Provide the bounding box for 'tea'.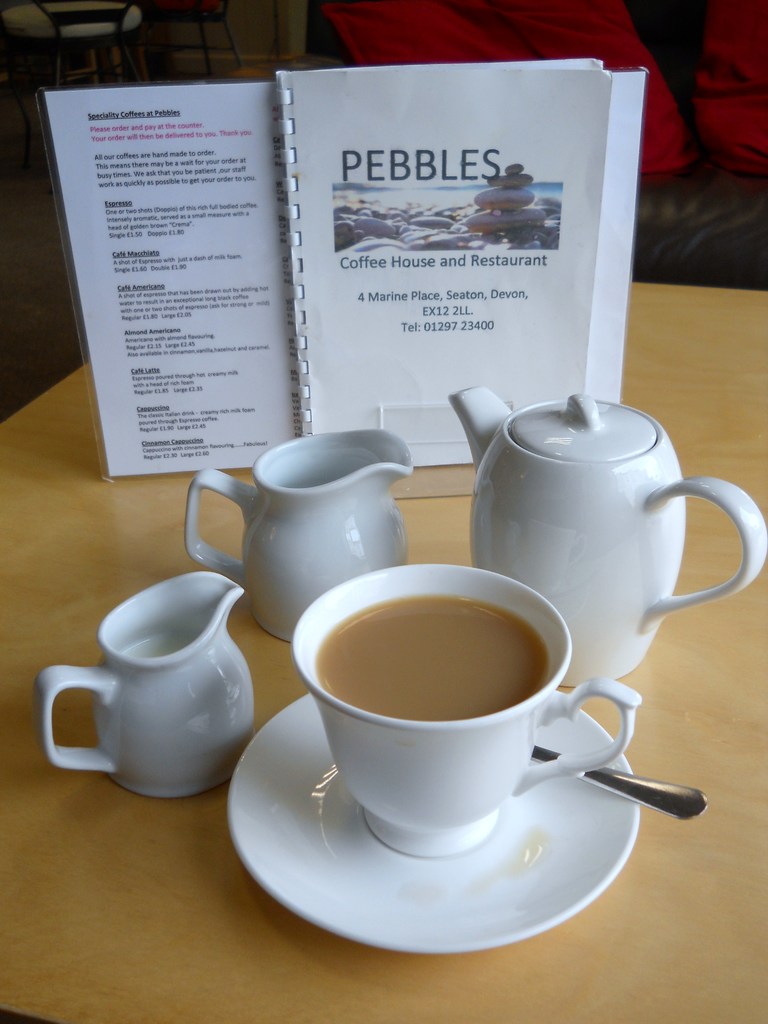
select_region(315, 593, 541, 725).
